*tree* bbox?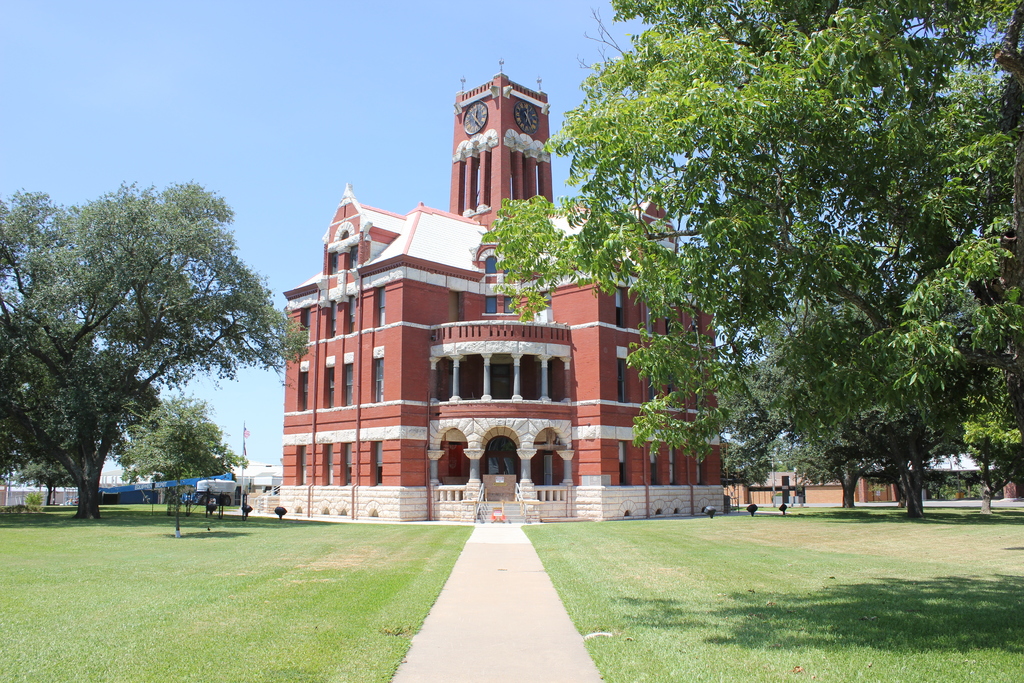
(476,0,1023,516)
